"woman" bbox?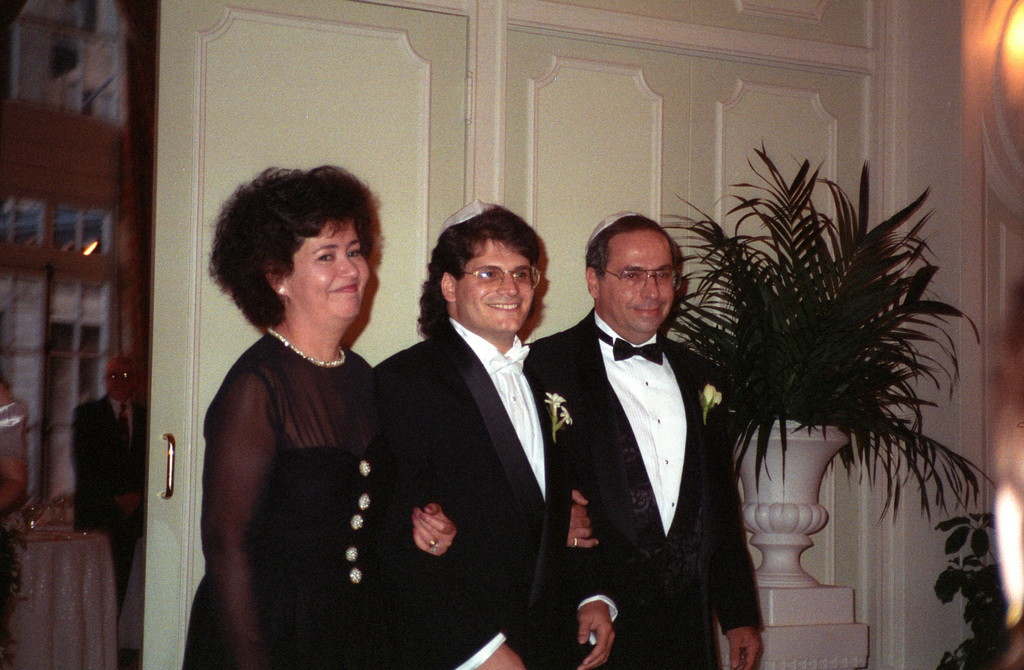
[x1=162, y1=148, x2=396, y2=669]
